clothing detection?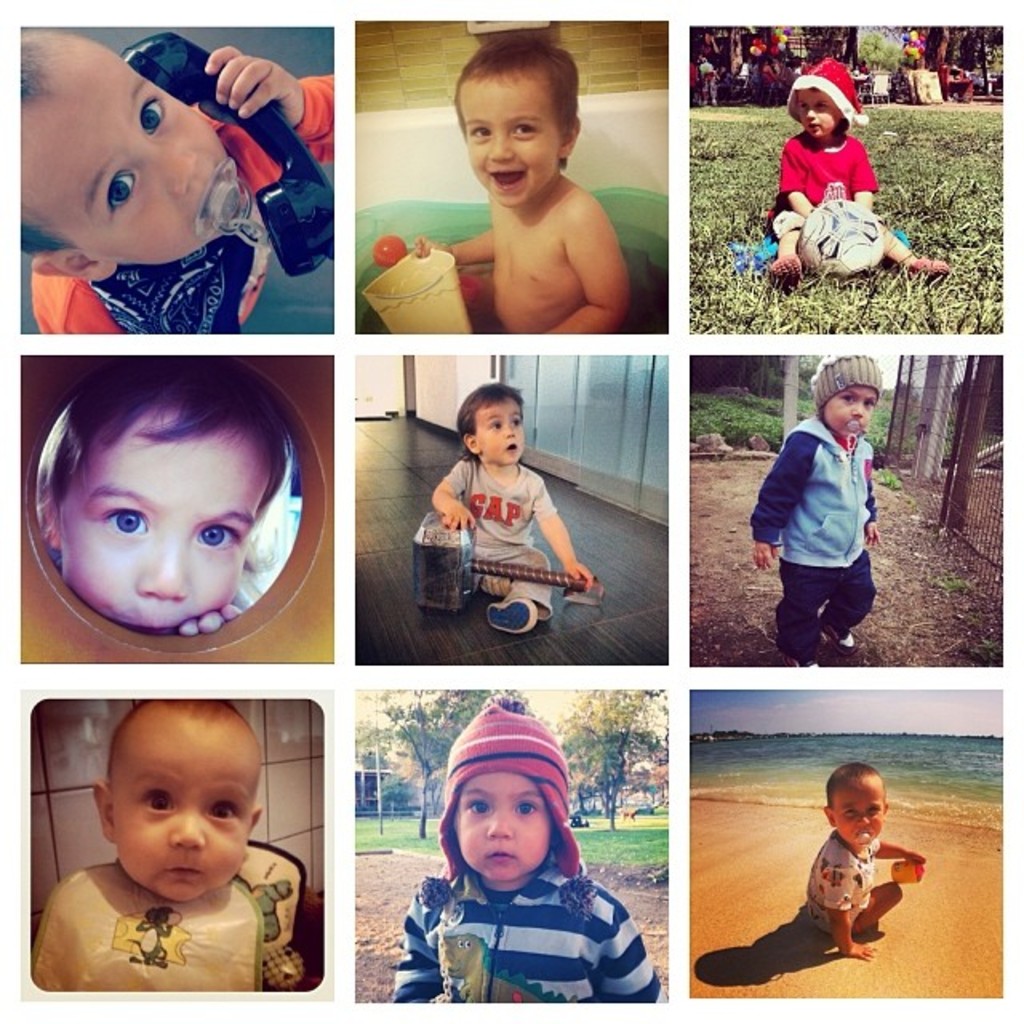
detection(34, 75, 333, 338)
